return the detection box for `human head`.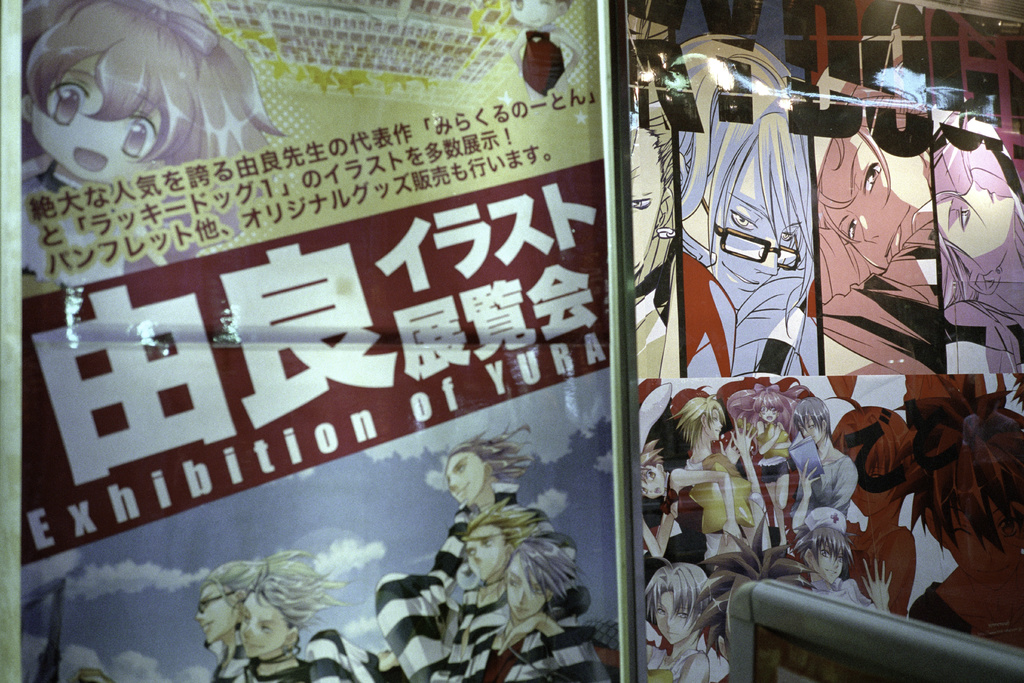
(x1=620, y1=130, x2=677, y2=277).
